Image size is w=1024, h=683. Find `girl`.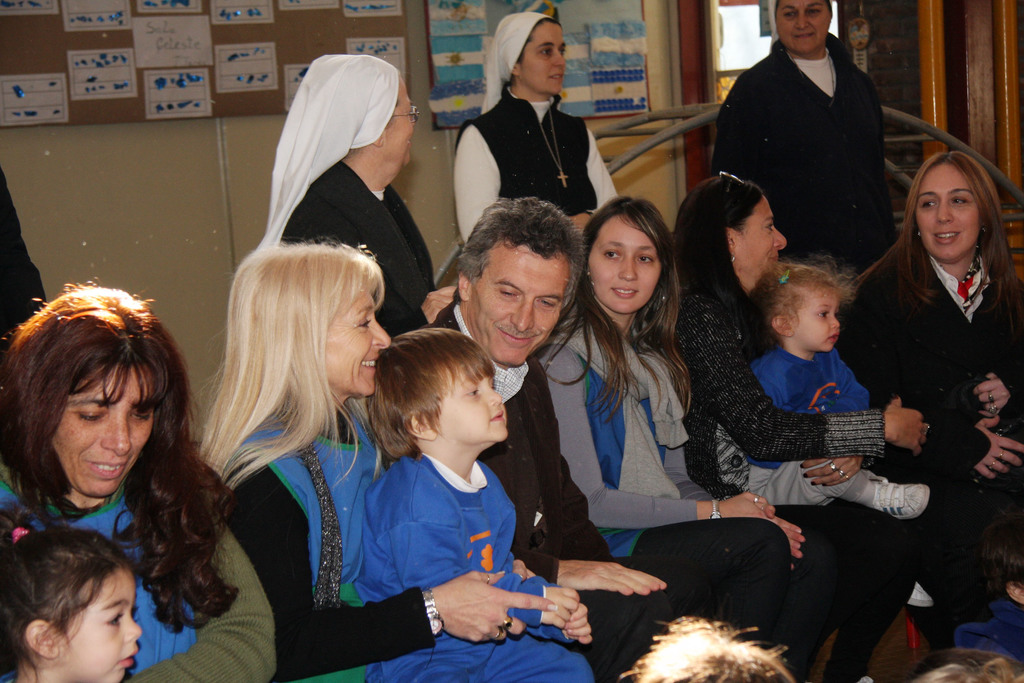
{"x1": 0, "y1": 500, "x2": 138, "y2": 682}.
